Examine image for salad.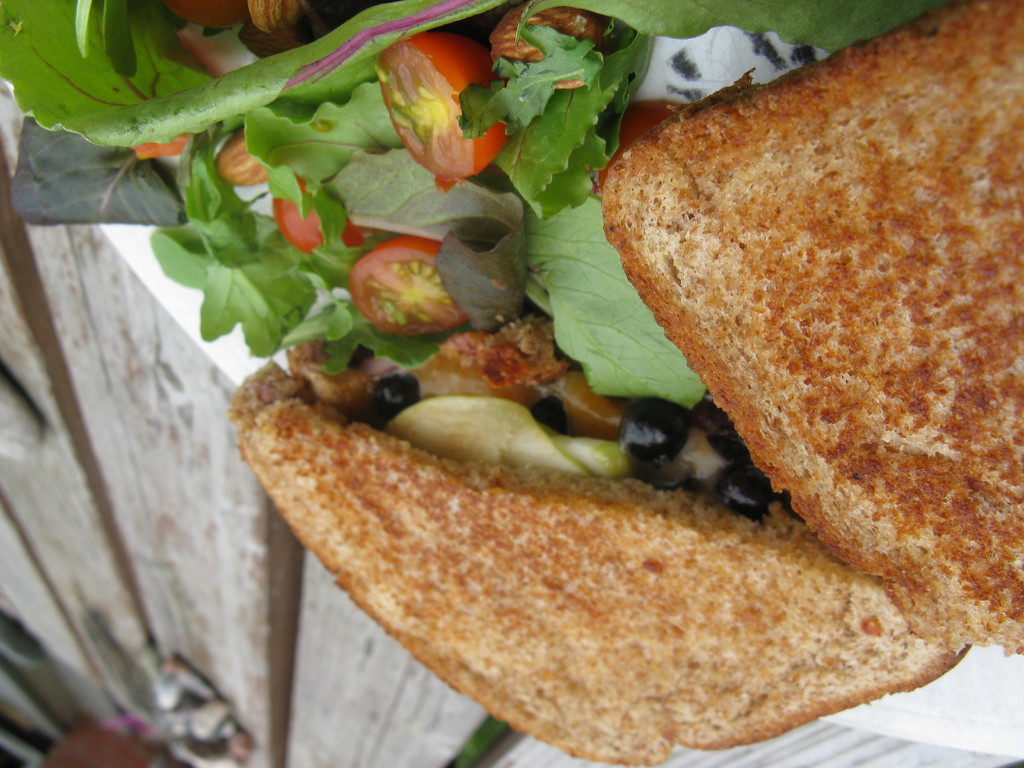
Examination result: box=[0, 0, 968, 511].
